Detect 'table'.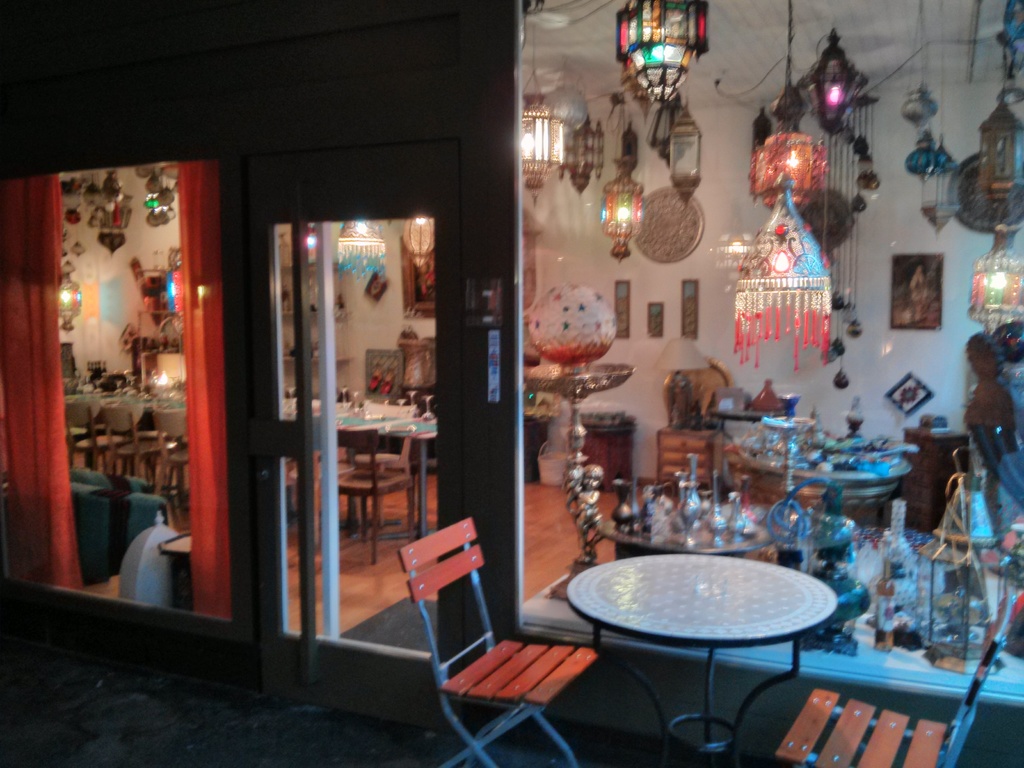
Detected at region(518, 573, 1023, 767).
